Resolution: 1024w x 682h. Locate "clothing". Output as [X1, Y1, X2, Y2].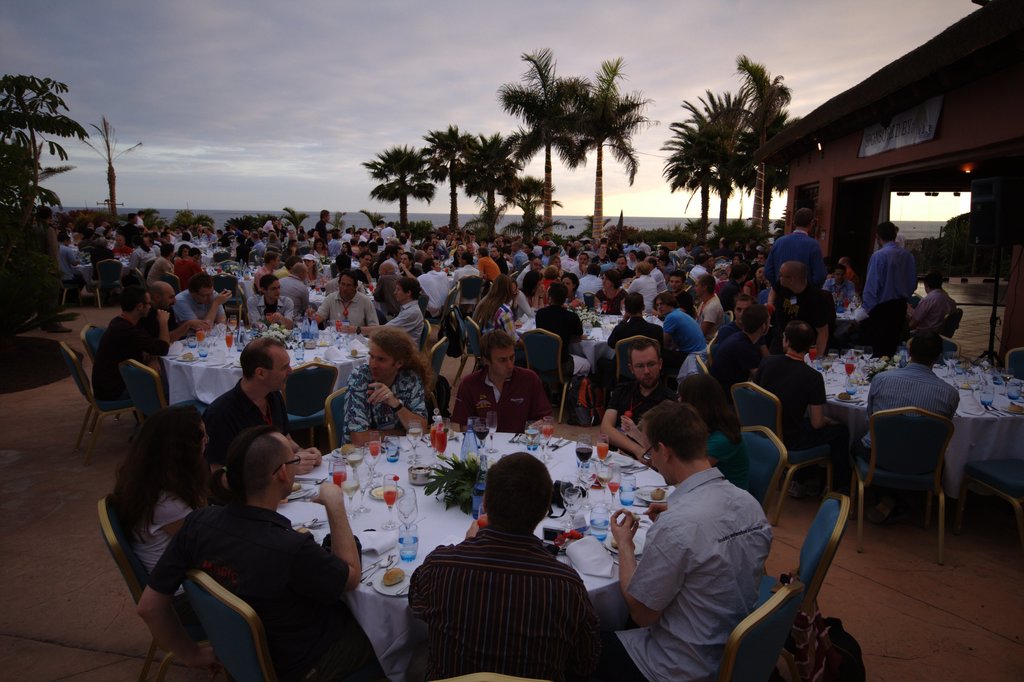
[621, 478, 771, 681].
